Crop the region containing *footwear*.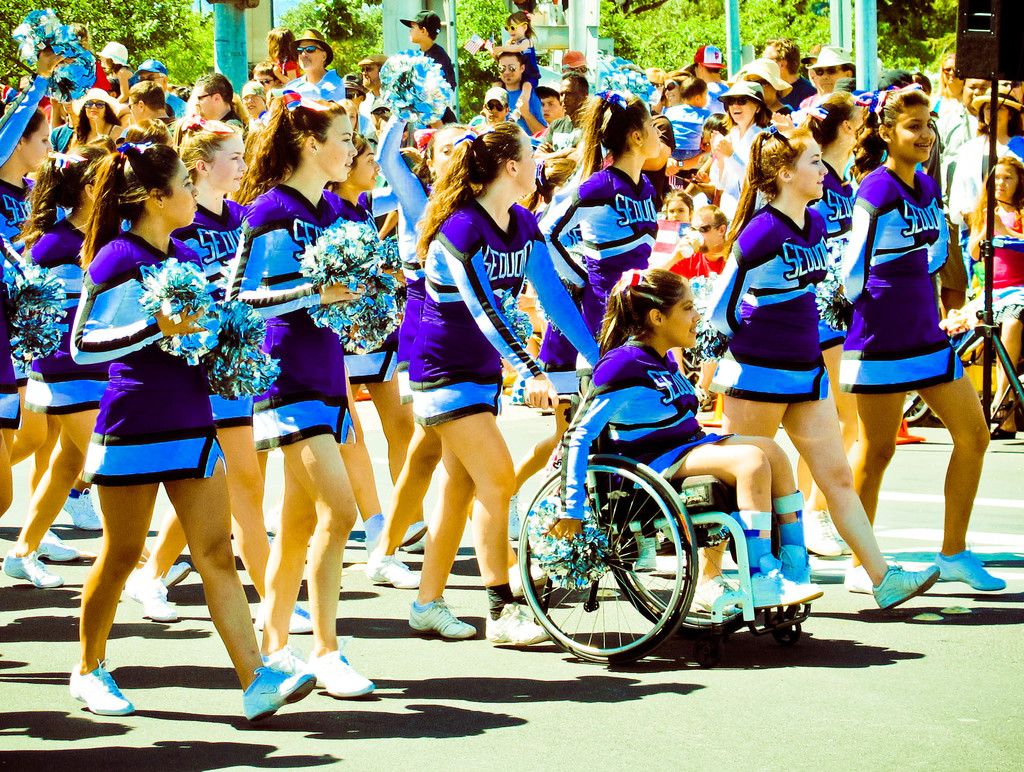
Crop region: BBox(36, 529, 84, 560).
